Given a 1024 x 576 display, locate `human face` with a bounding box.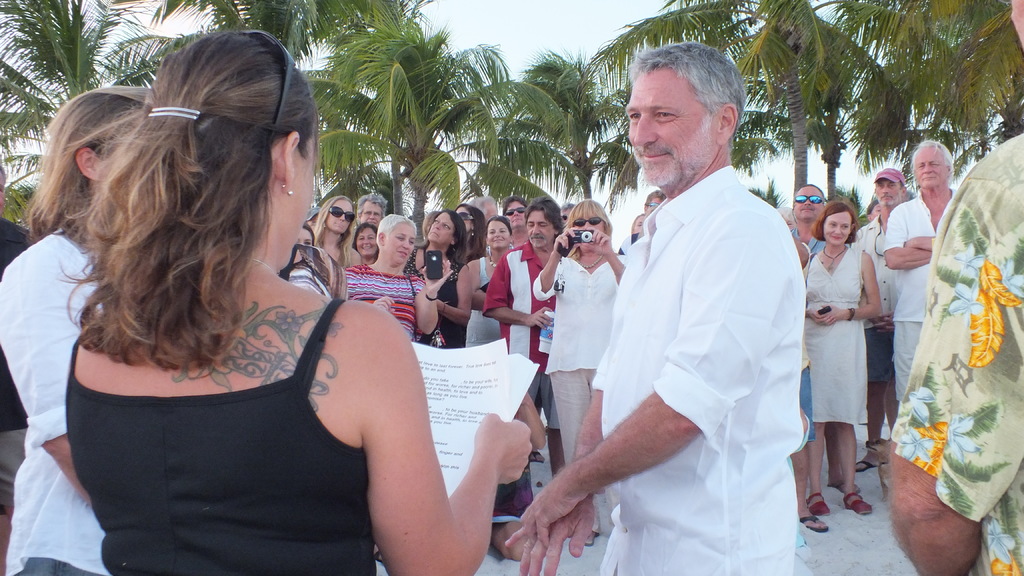
Located: Rect(275, 138, 312, 271).
